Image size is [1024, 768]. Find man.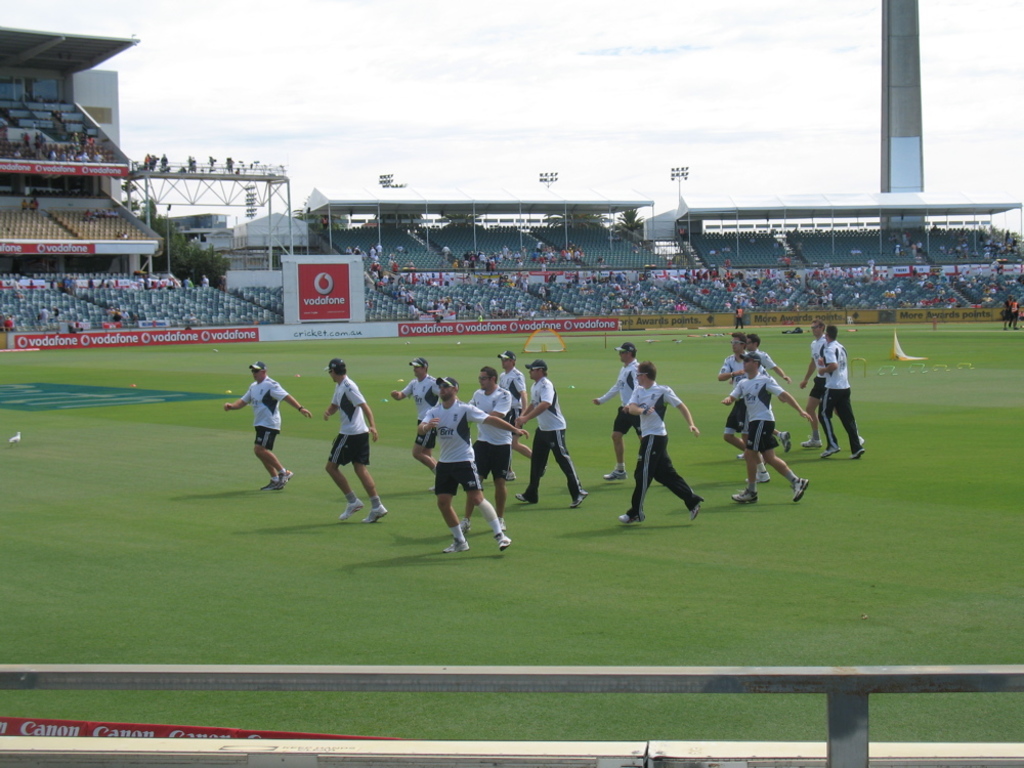
bbox=(454, 374, 516, 530).
